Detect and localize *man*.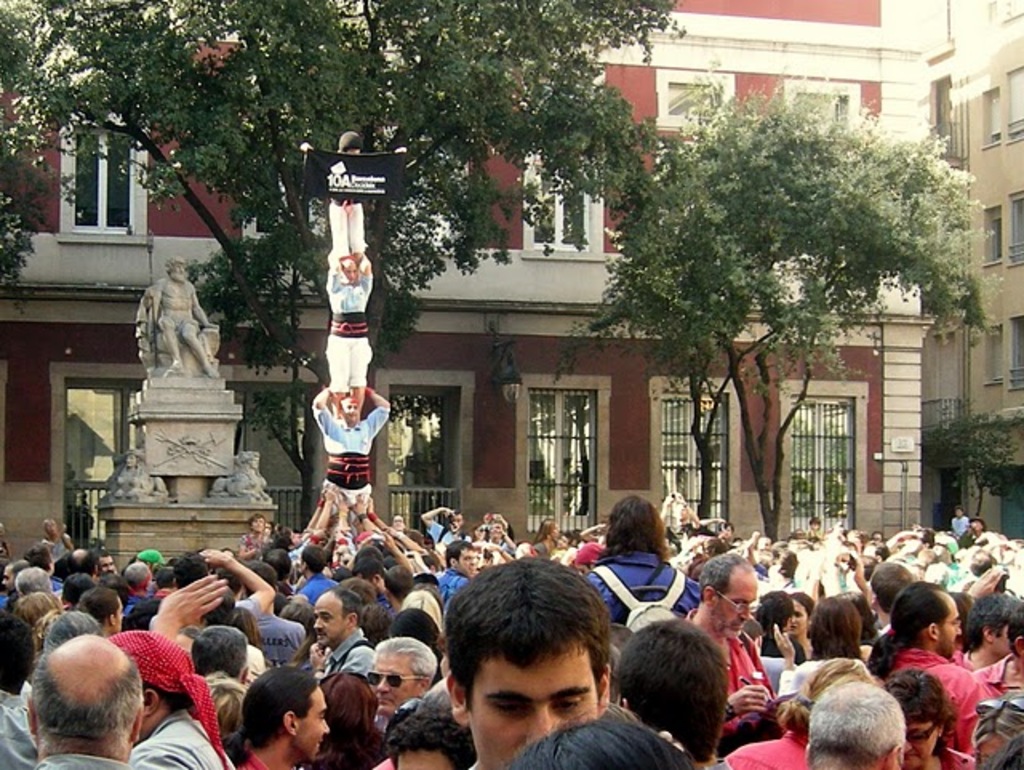
Localized at left=477, top=522, right=514, bottom=552.
